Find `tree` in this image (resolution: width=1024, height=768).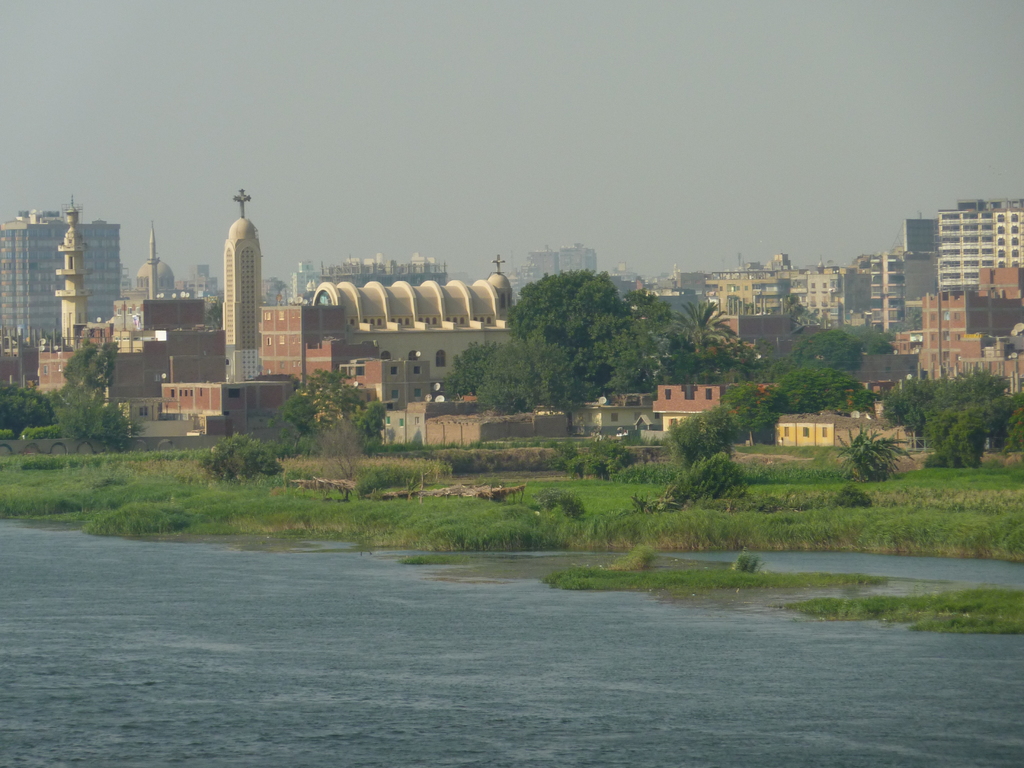
[left=444, top=343, right=502, bottom=396].
